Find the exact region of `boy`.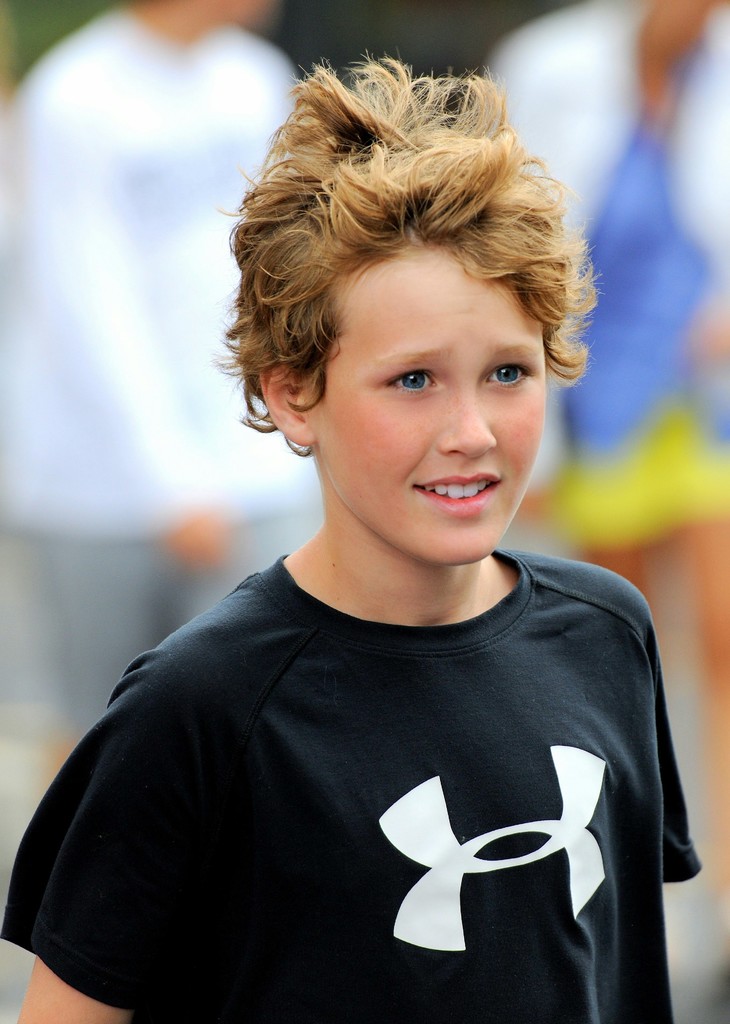
Exact region: [67,106,678,985].
